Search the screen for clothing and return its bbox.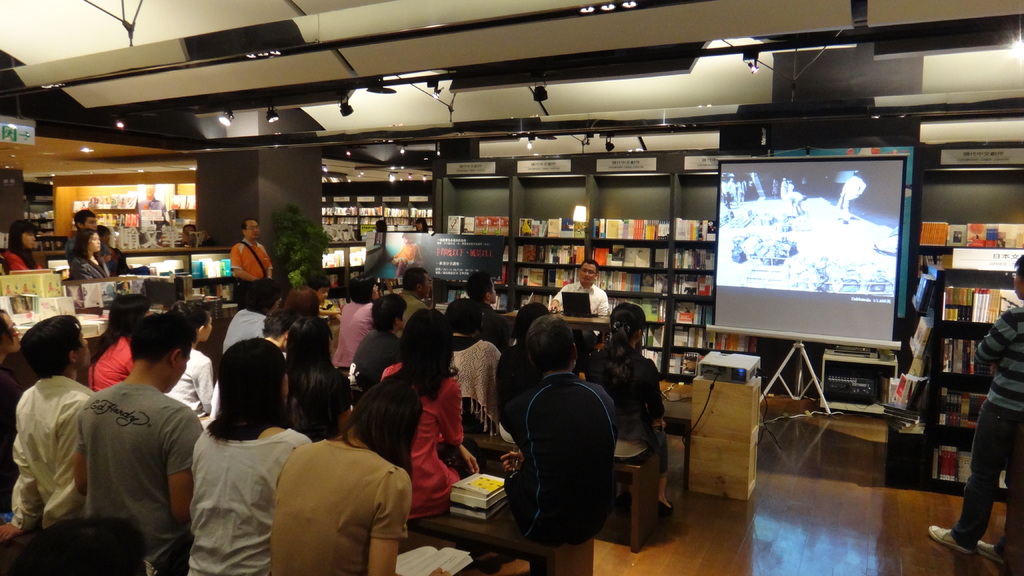
Found: box=[75, 380, 211, 567].
